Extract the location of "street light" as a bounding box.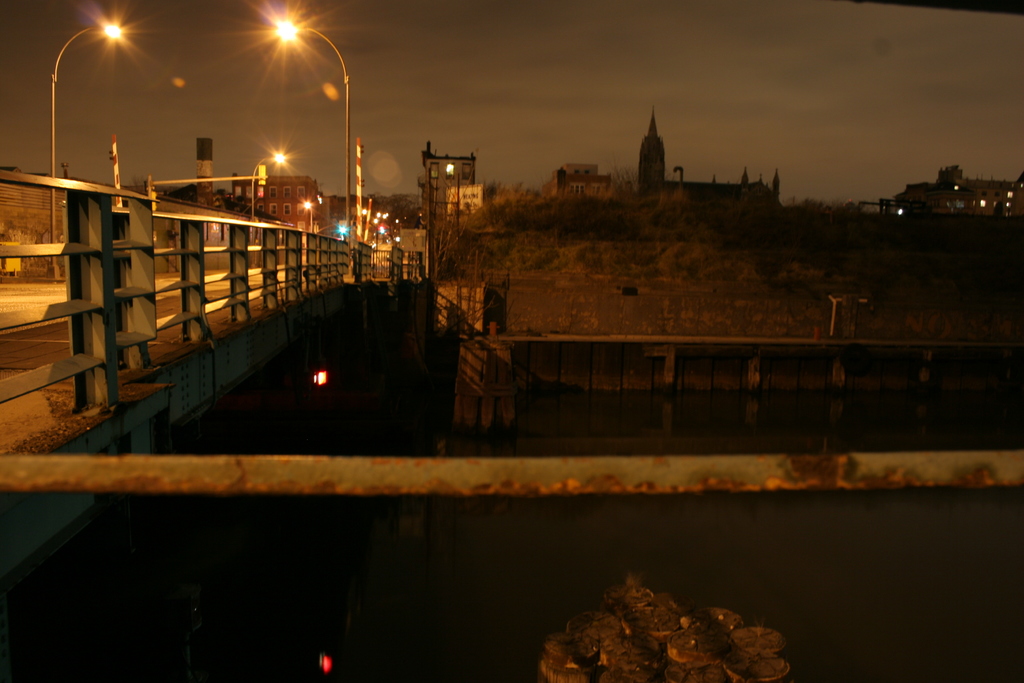
[left=300, top=199, right=316, bottom=234].
